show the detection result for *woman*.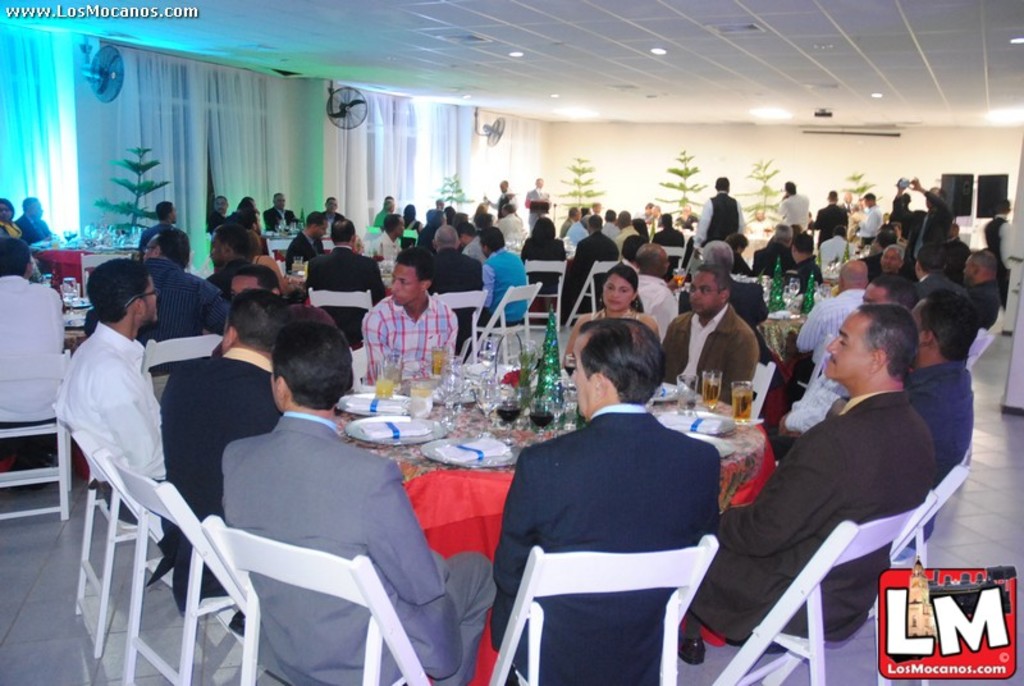
[554, 257, 667, 371].
